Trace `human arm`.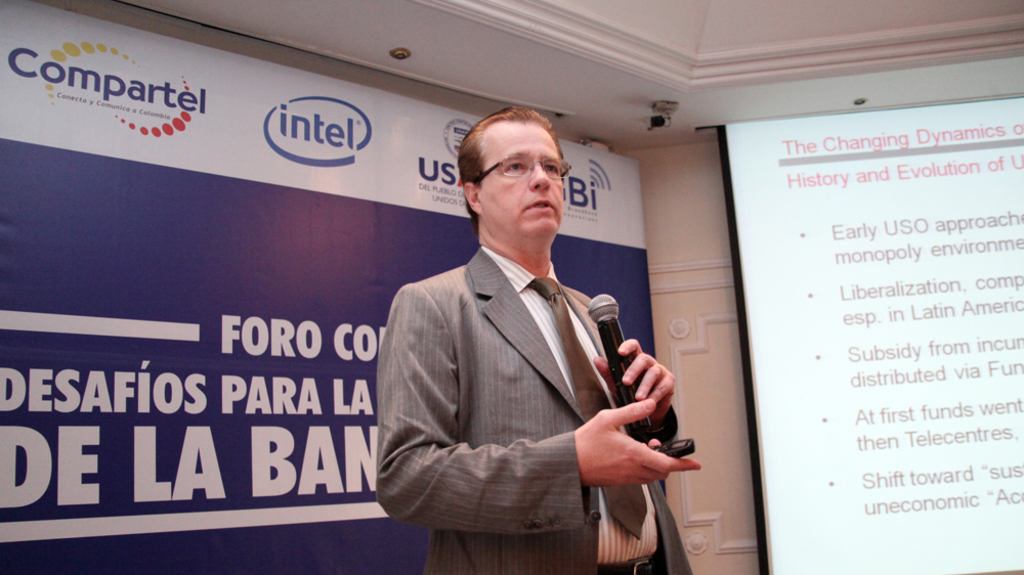
Traced to 377:283:701:530.
